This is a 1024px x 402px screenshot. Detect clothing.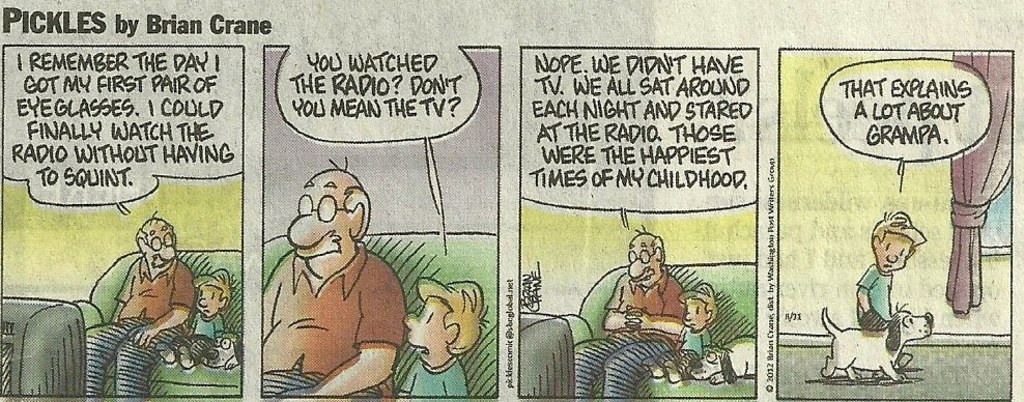
[x1=101, y1=211, x2=208, y2=385].
